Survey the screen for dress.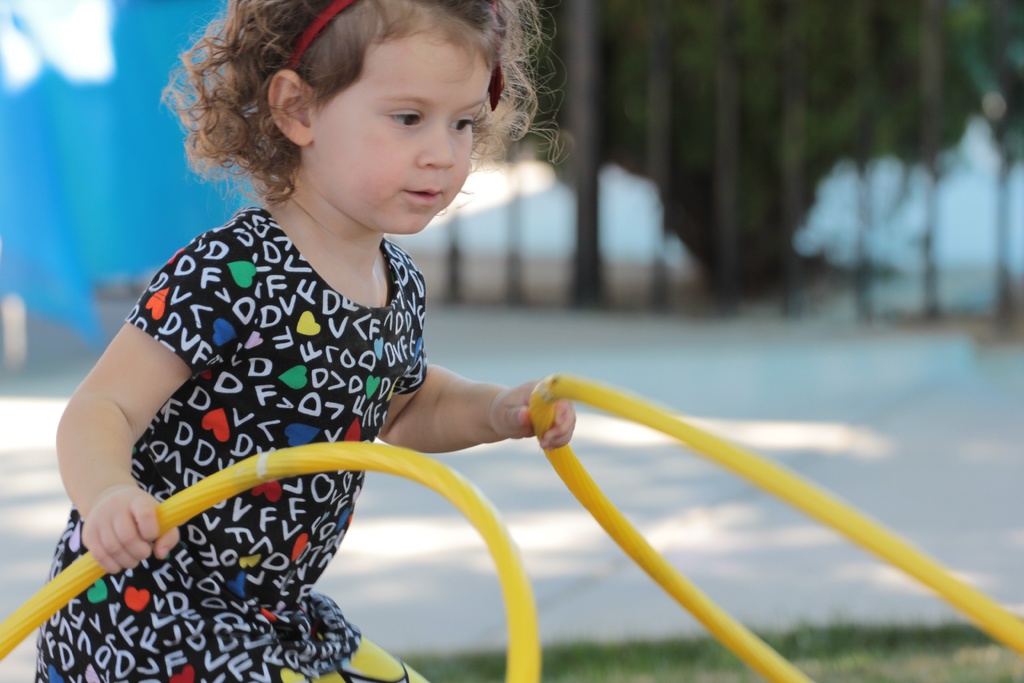
Survey found: [x1=30, y1=201, x2=433, y2=682].
